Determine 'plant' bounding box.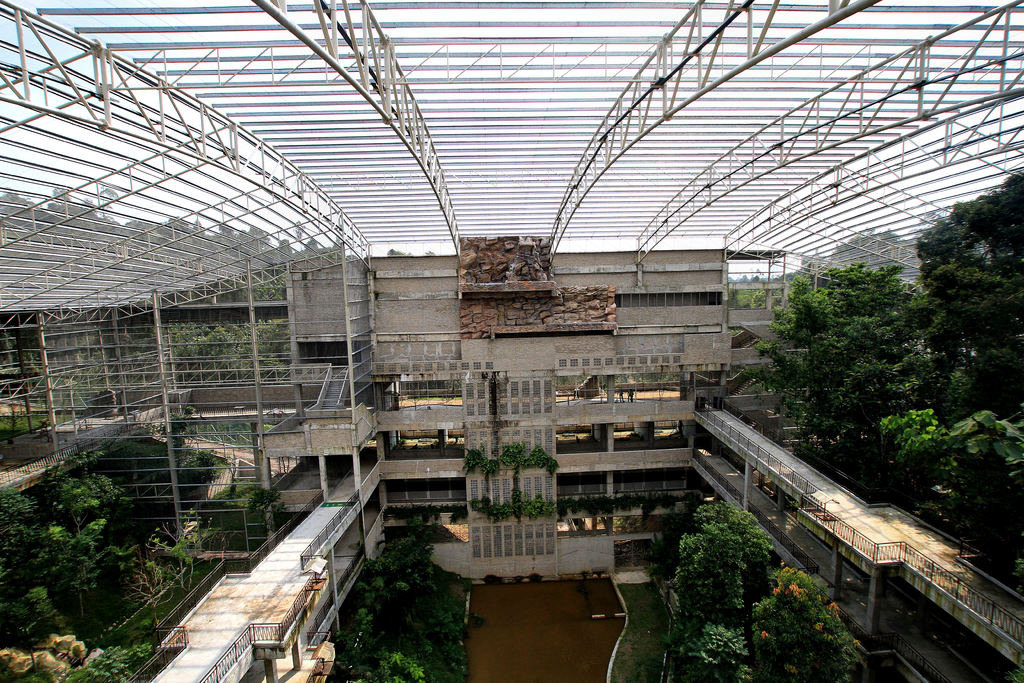
Determined: crop(524, 488, 556, 511).
